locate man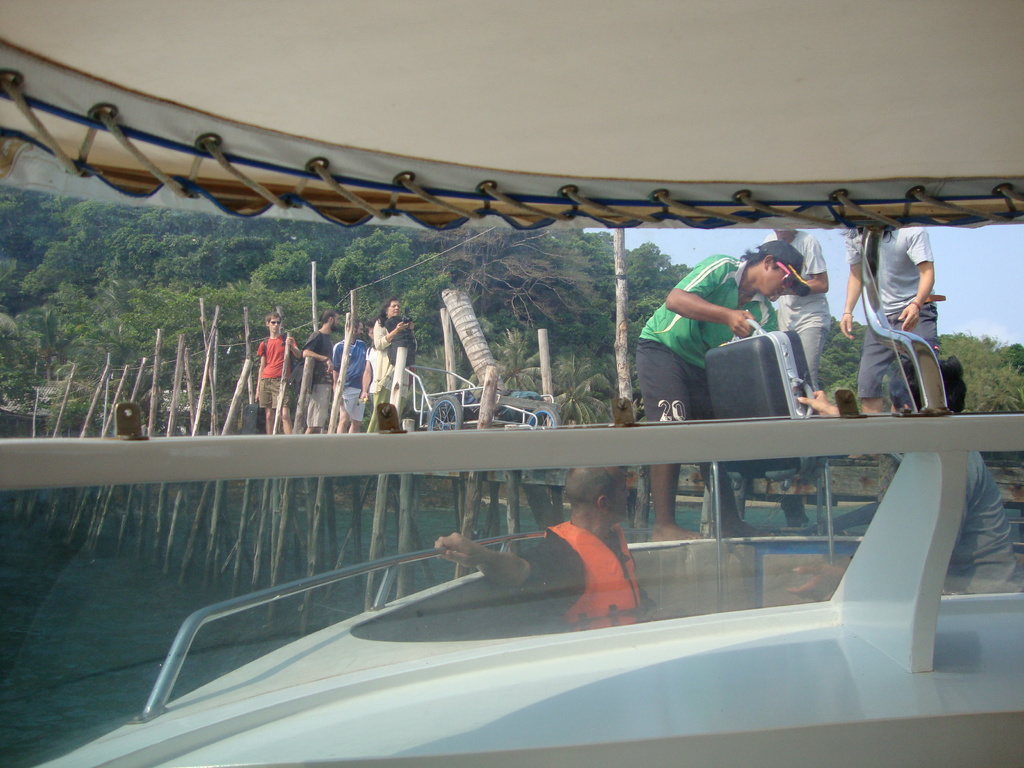
(left=300, top=307, right=337, bottom=427)
